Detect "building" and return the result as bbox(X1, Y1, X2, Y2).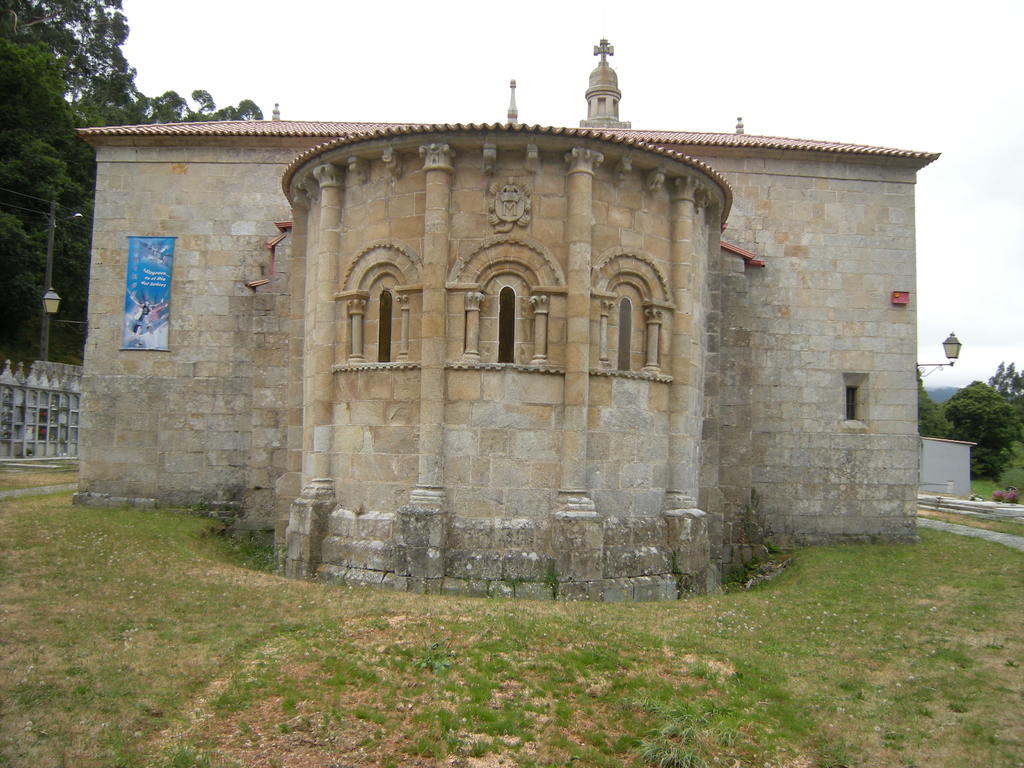
bbox(75, 63, 944, 606).
